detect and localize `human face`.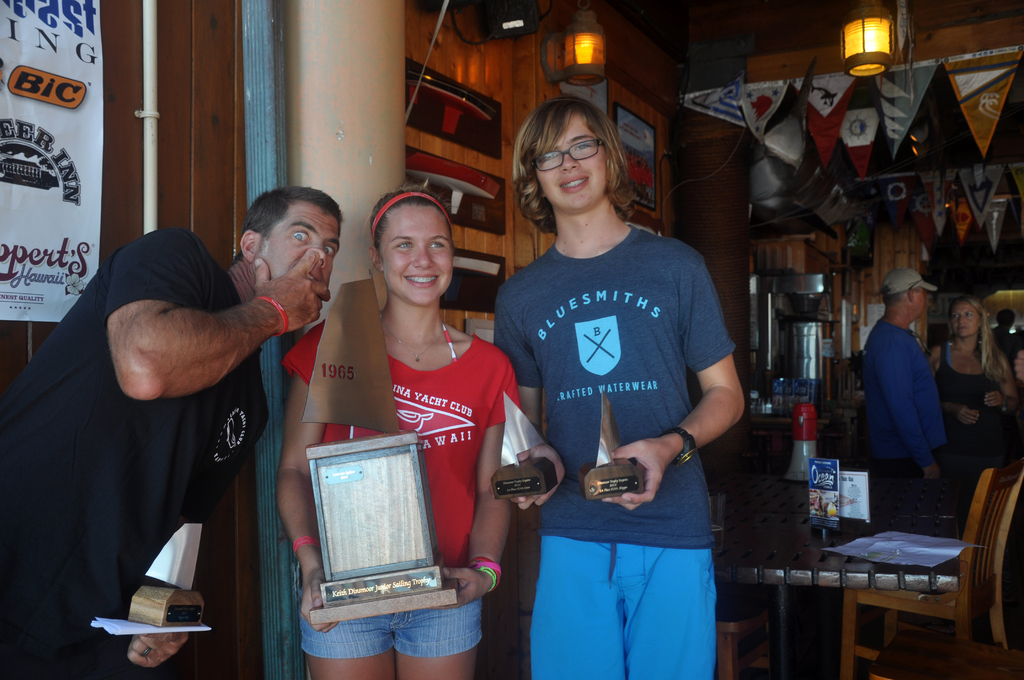
Localized at select_region(948, 304, 980, 340).
